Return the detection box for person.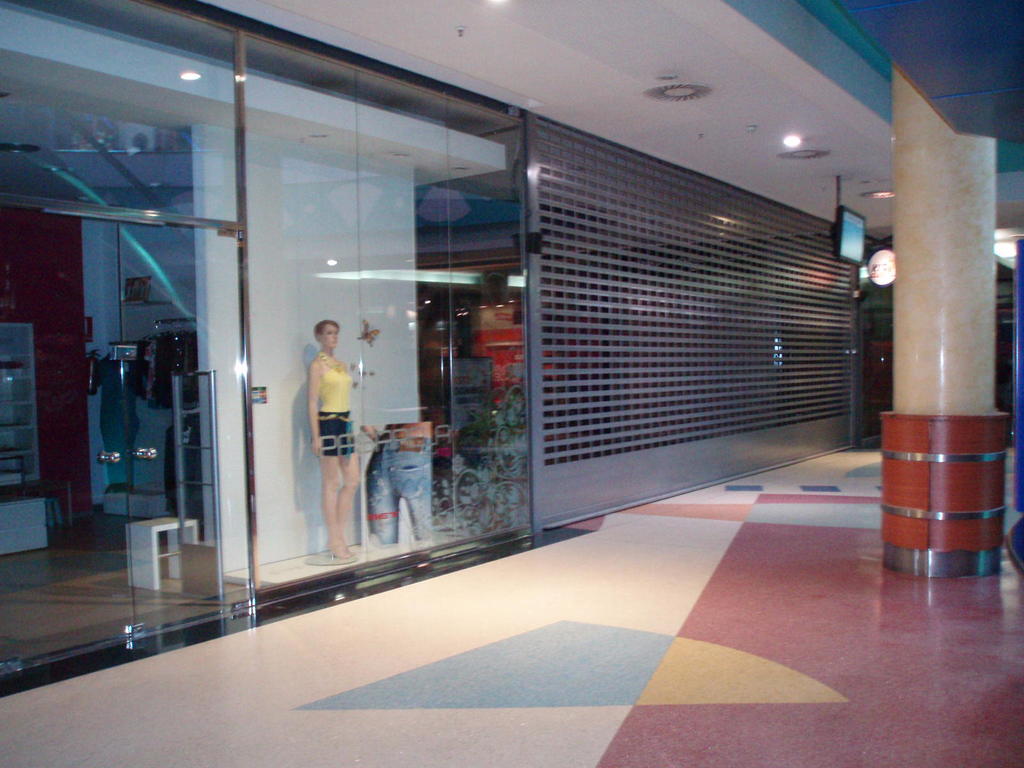
(308,315,354,563).
